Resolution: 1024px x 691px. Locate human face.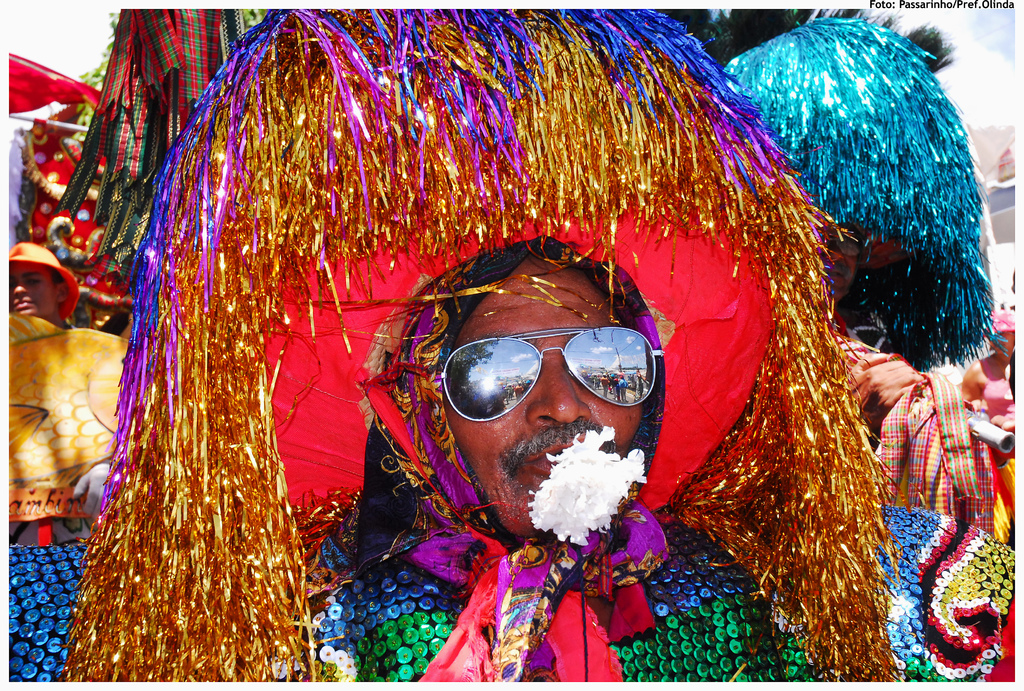
(left=822, top=237, right=857, bottom=303).
